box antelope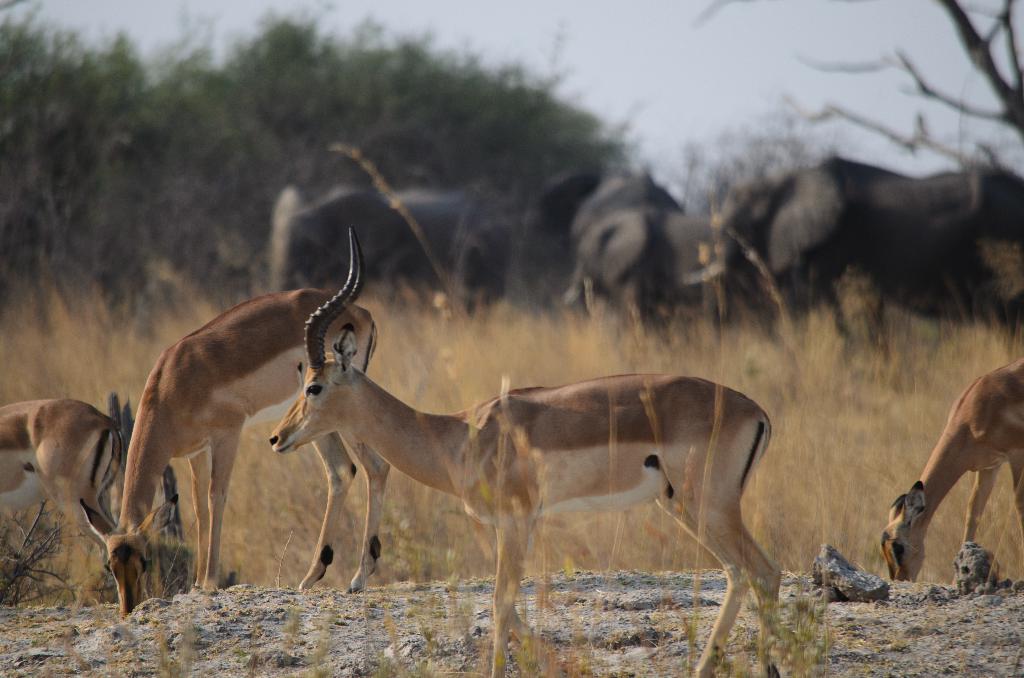
Rect(0, 393, 120, 553)
